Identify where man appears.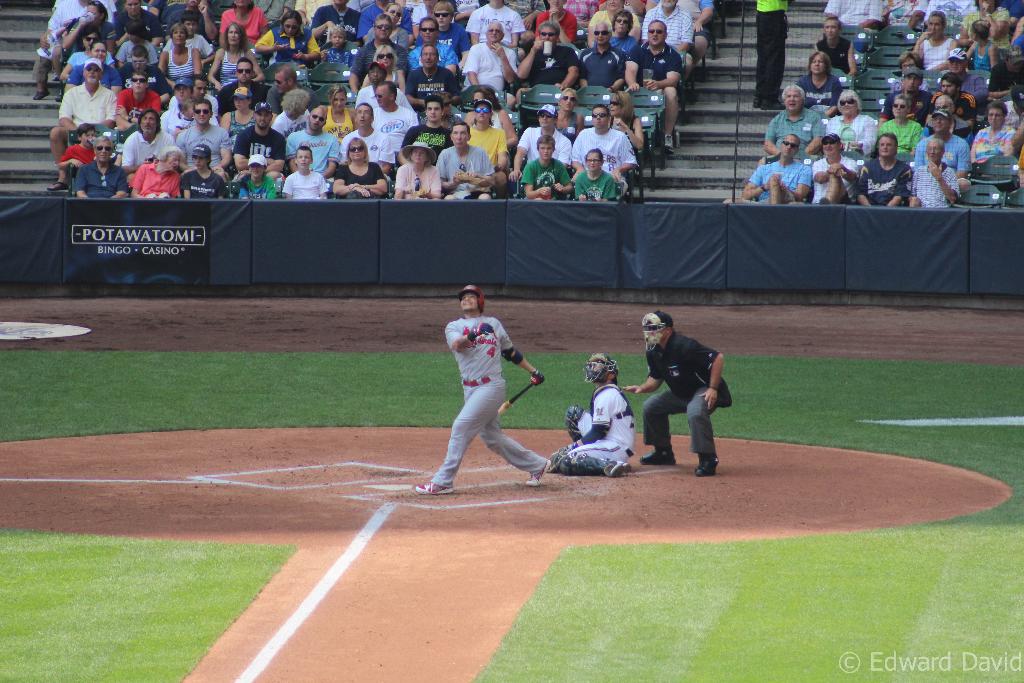
Appears at select_region(460, 101, 512, 201).
